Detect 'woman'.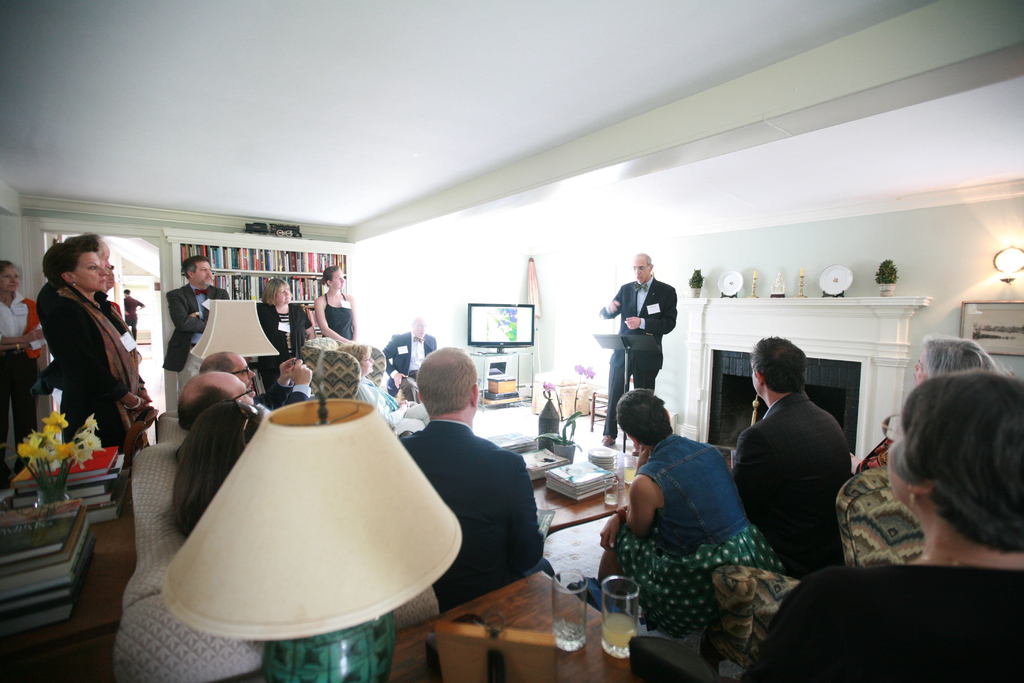
Detected at (left=0, top=258, right=49, bottom=476).
